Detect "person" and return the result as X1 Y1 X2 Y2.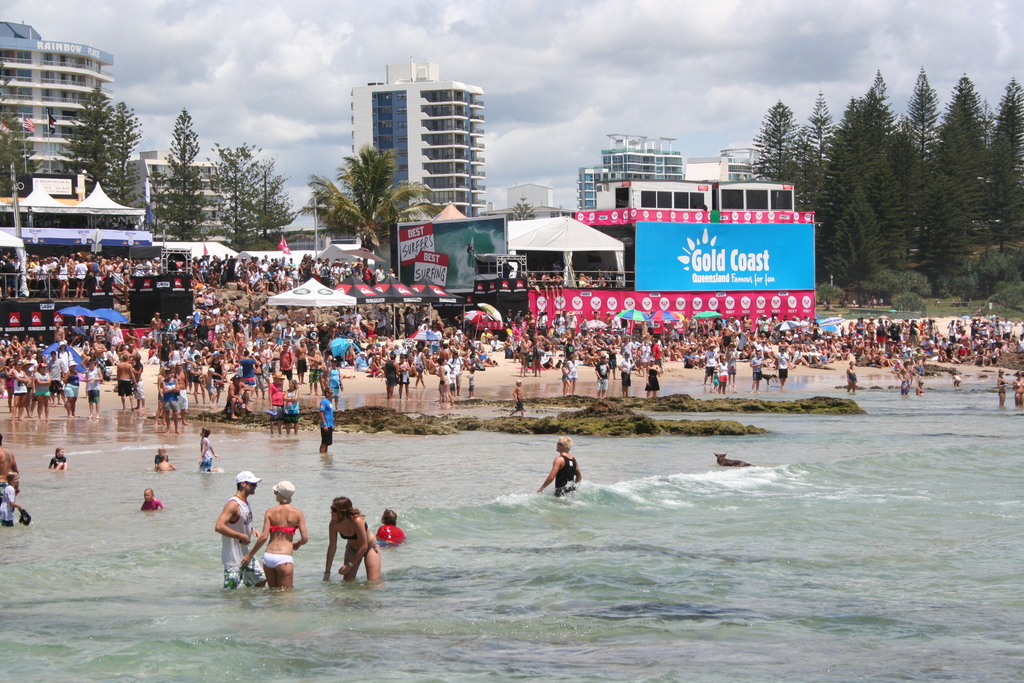
512 378 527 422.
